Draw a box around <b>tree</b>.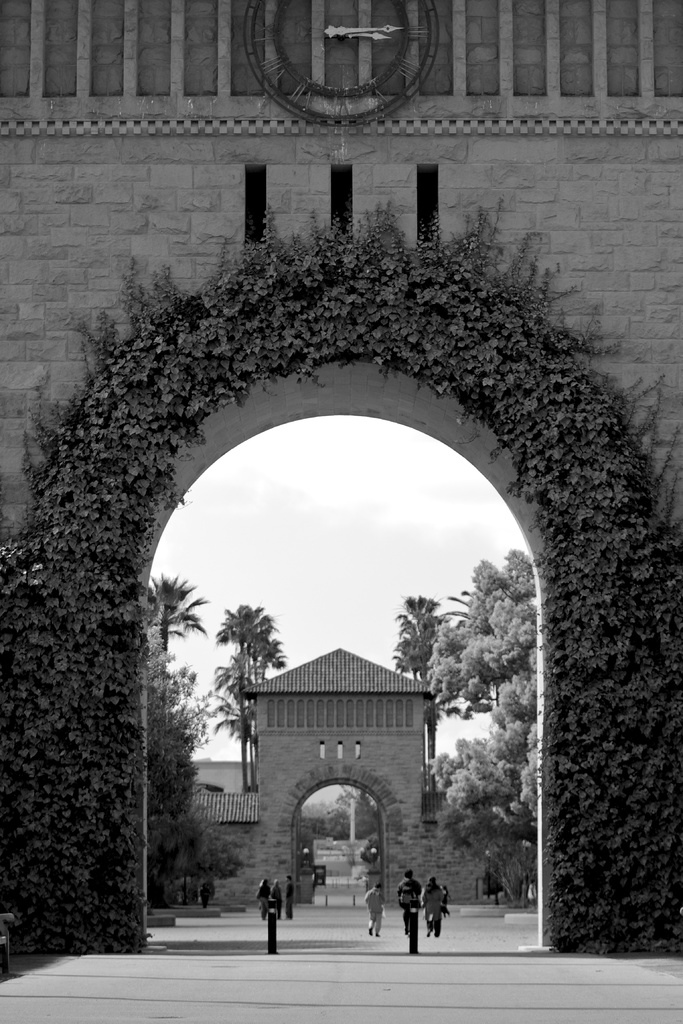
box(436, 721, 513, 827).
